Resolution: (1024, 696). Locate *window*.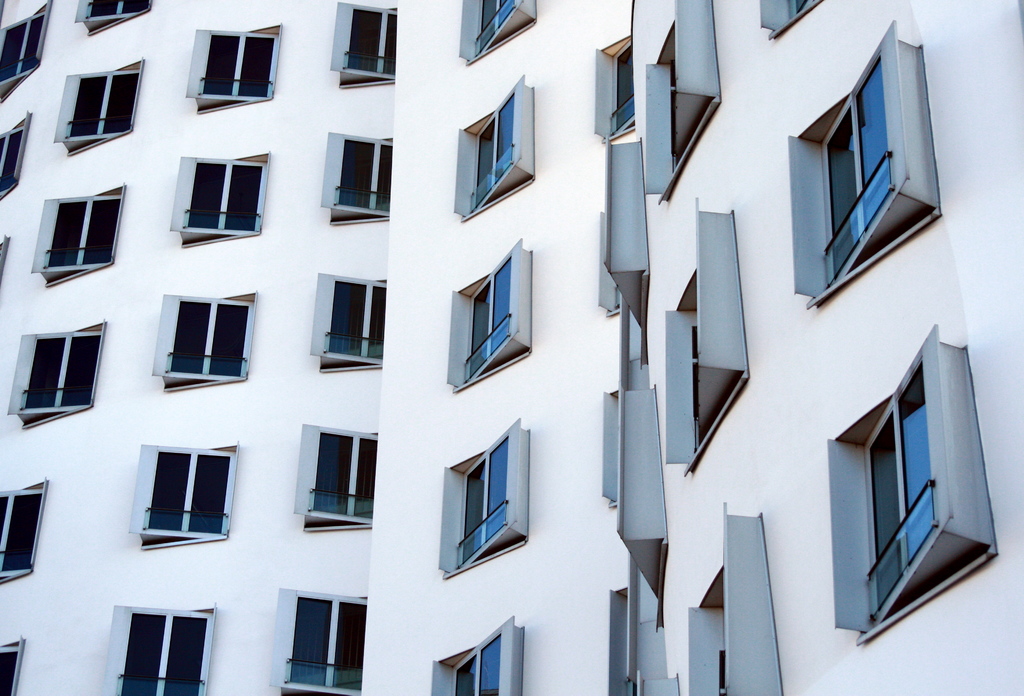
locate(179, 150, 271, 250).
